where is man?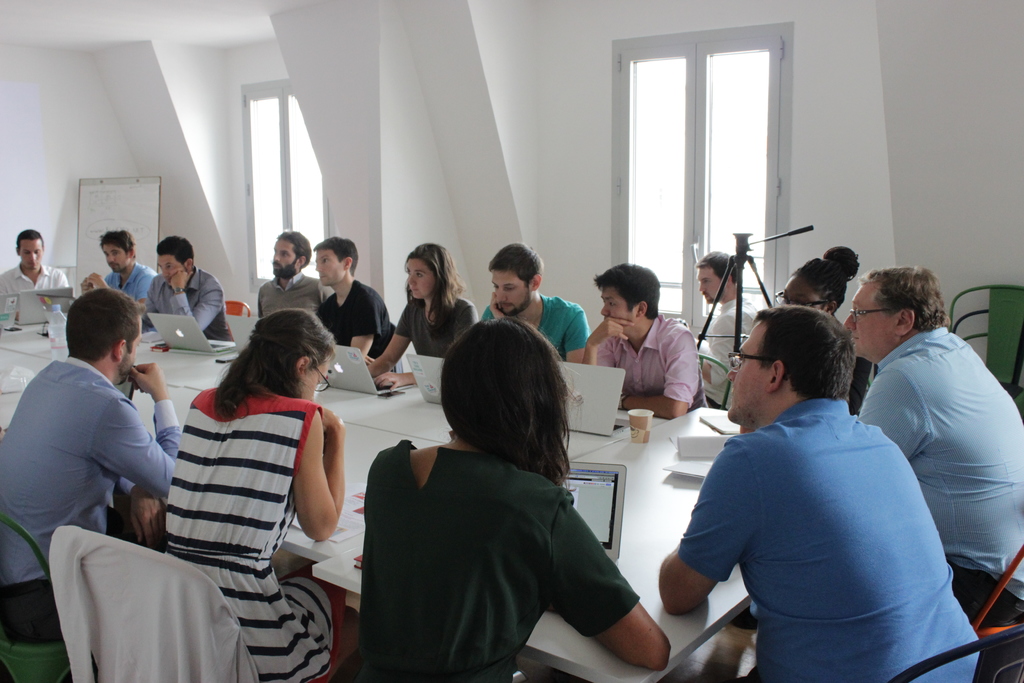
select_region(260, 235, 332, 319).
